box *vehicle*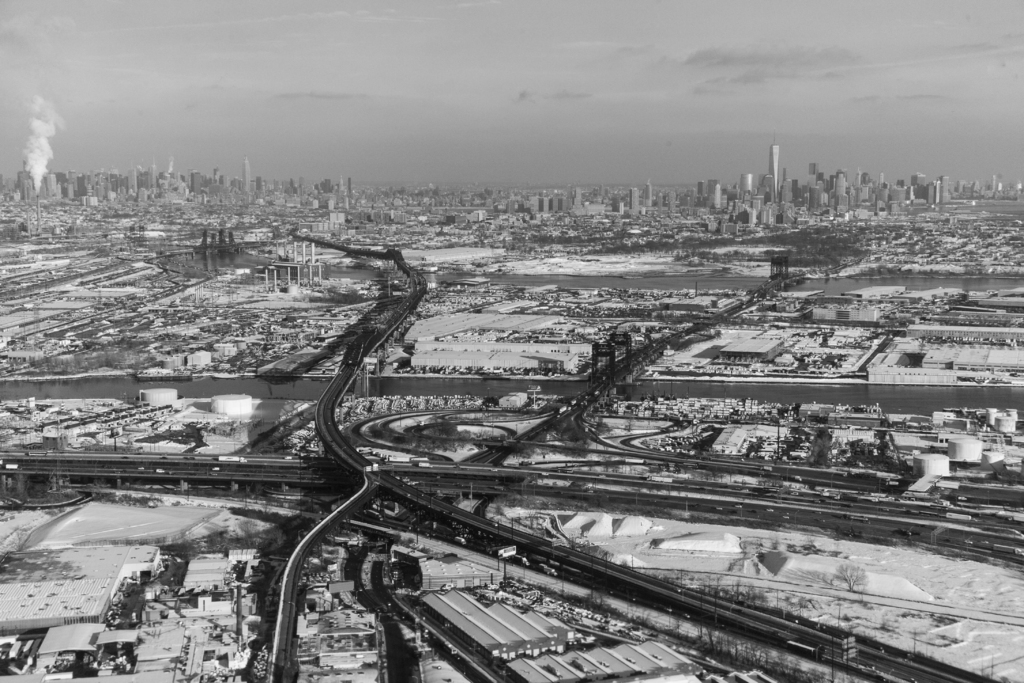
region(210, 467, 220, 472)
